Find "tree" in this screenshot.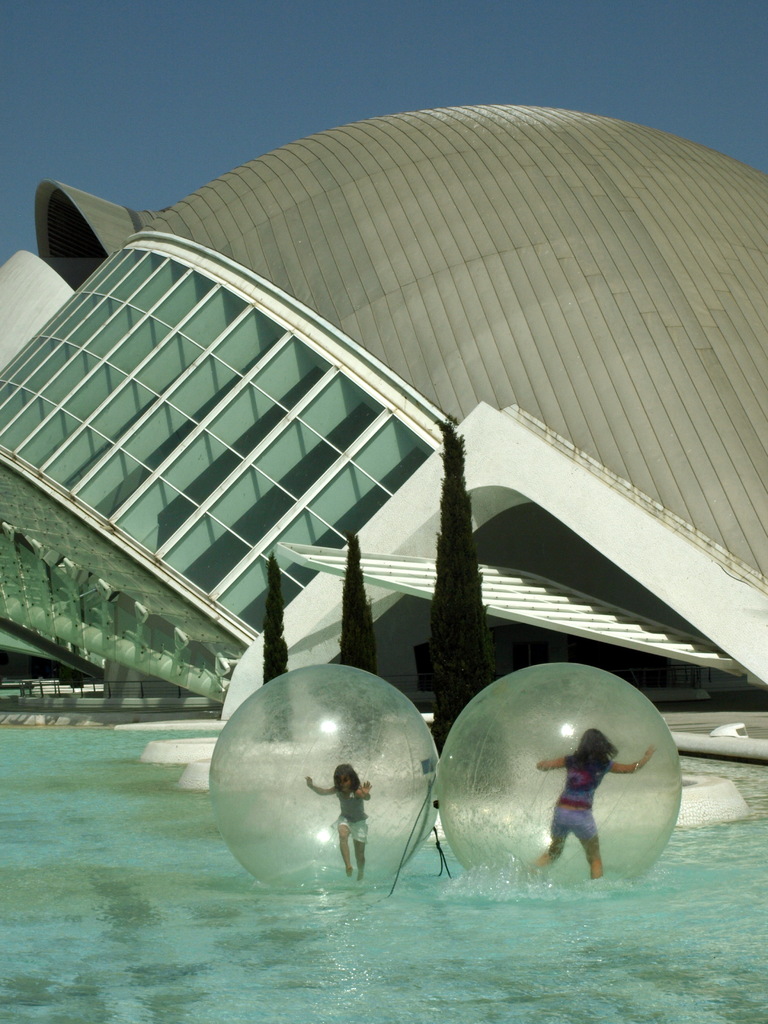
The bounding box for "tree" is pyautogui.locateOnScreen(264, 548, 291, 748).
